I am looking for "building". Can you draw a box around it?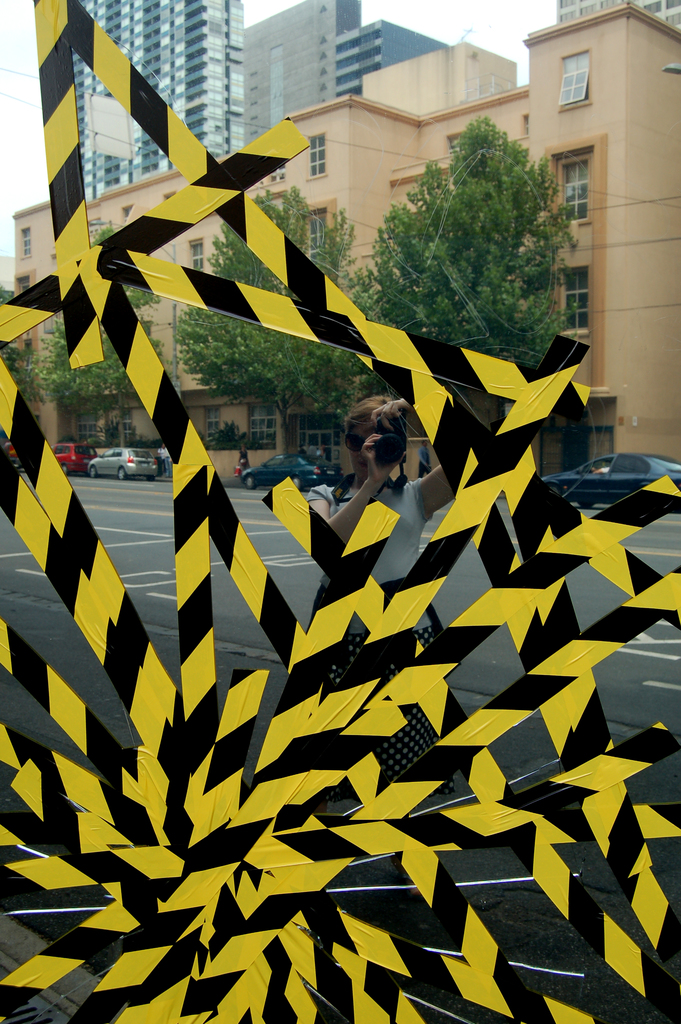
Sure, the bounding box is 68,0,245,204.
